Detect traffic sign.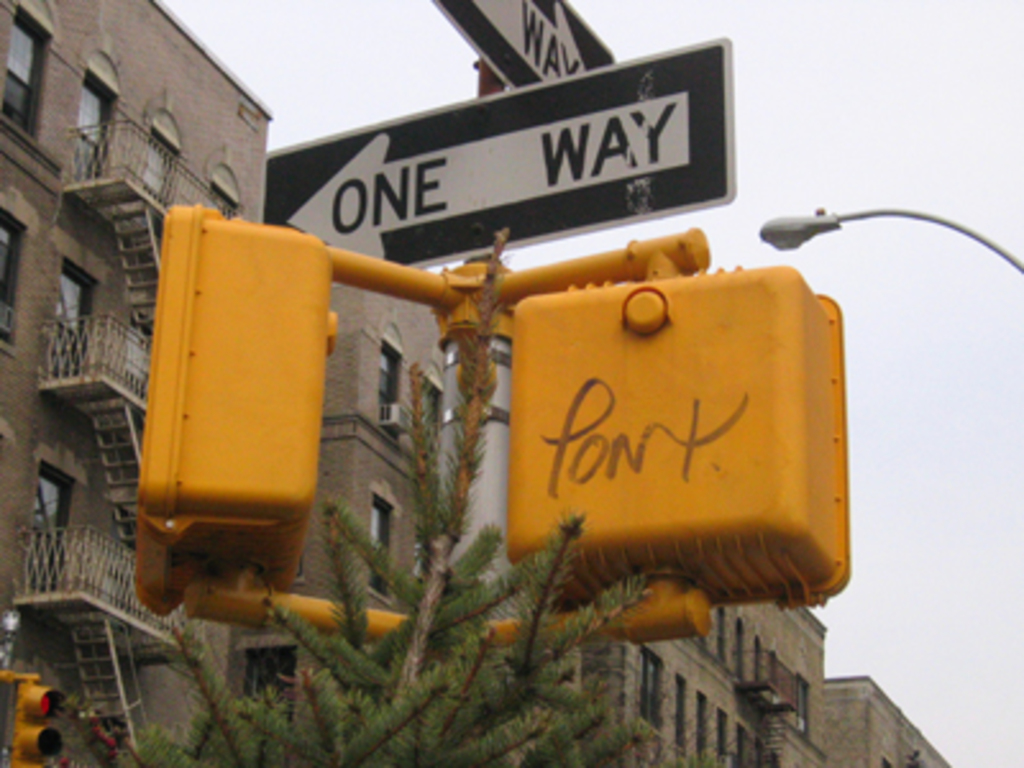
Detected at bbox=[10, 678, 56, 765].
